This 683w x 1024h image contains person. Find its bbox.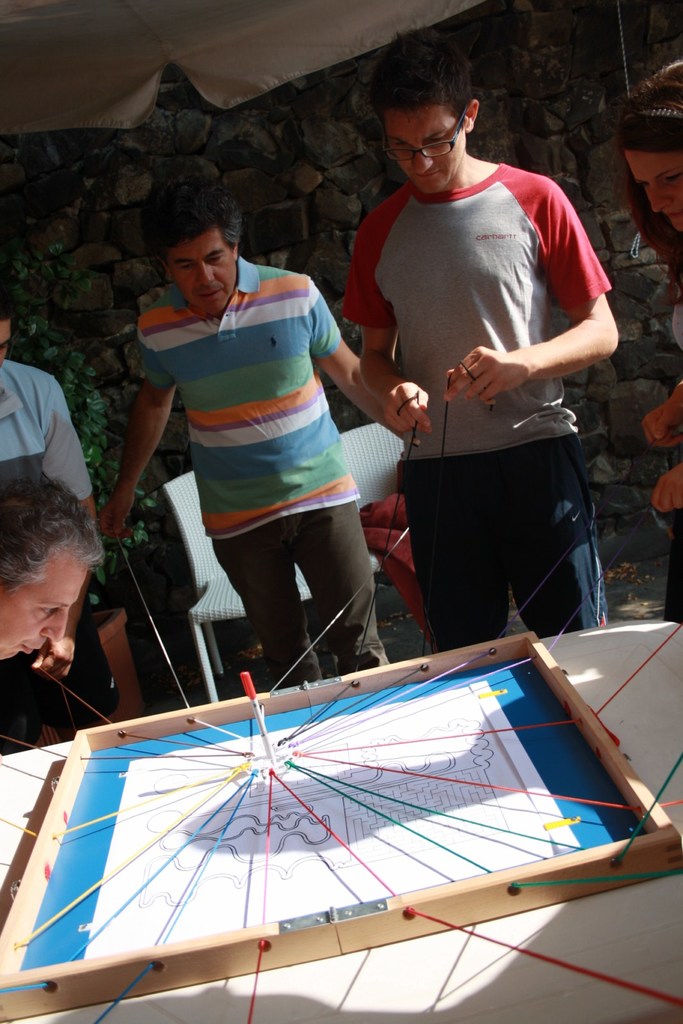
bbox(337, 15, 623, 642).
